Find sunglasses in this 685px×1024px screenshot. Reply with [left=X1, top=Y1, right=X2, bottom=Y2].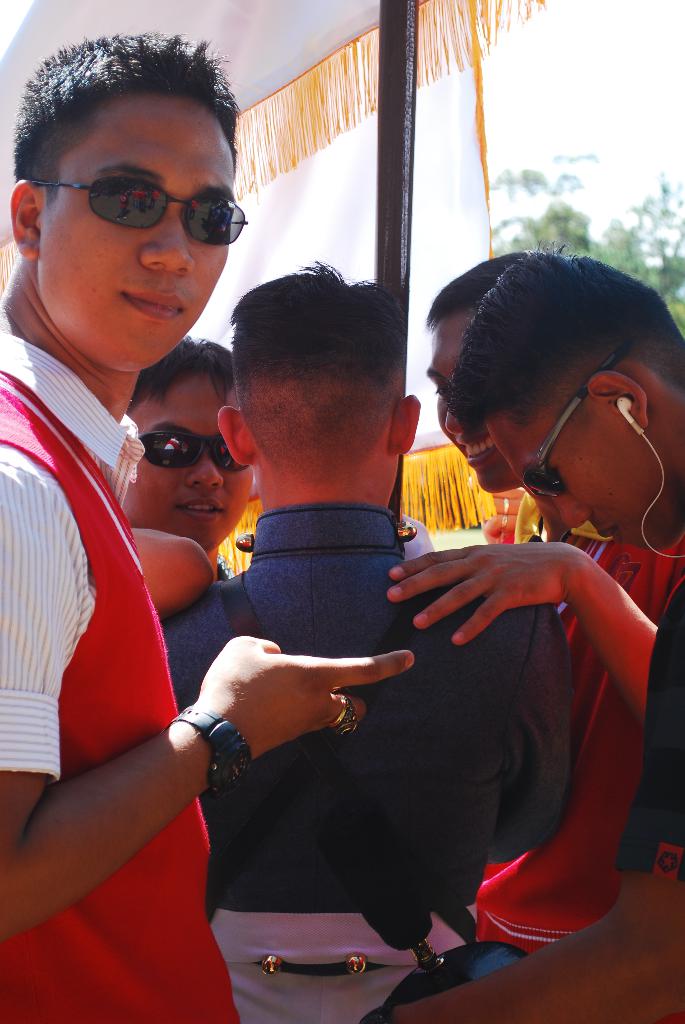
[left=15, top=163, right=250, bottom=249].
